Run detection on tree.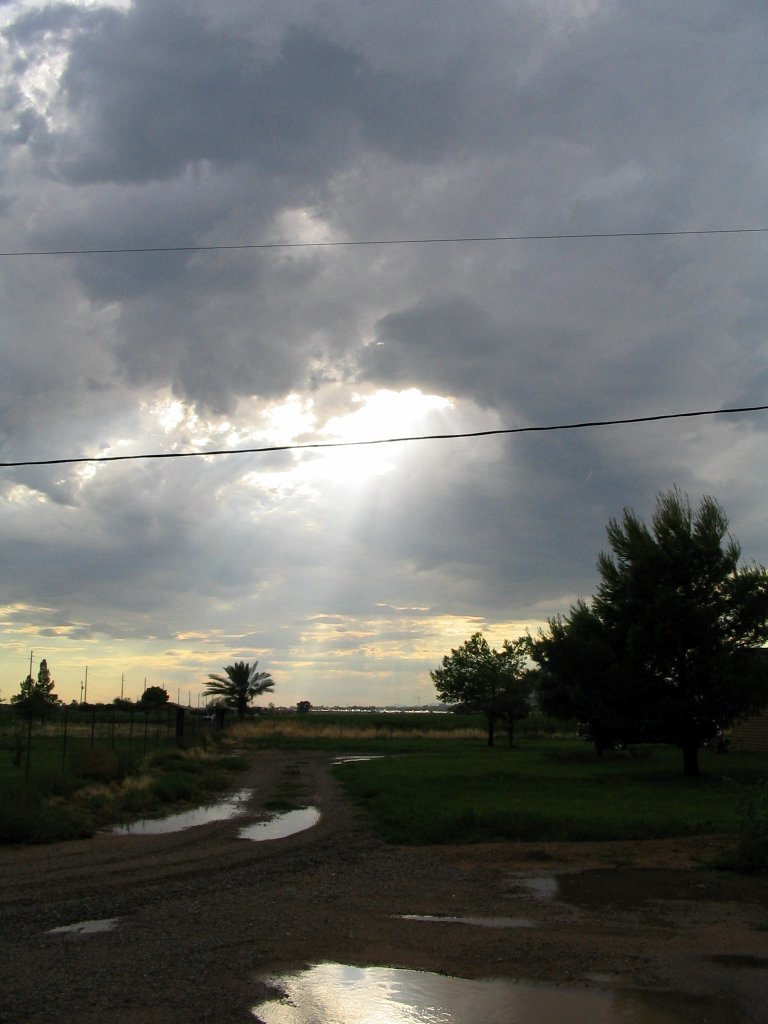
Result: [449, 640, 530, 734].
